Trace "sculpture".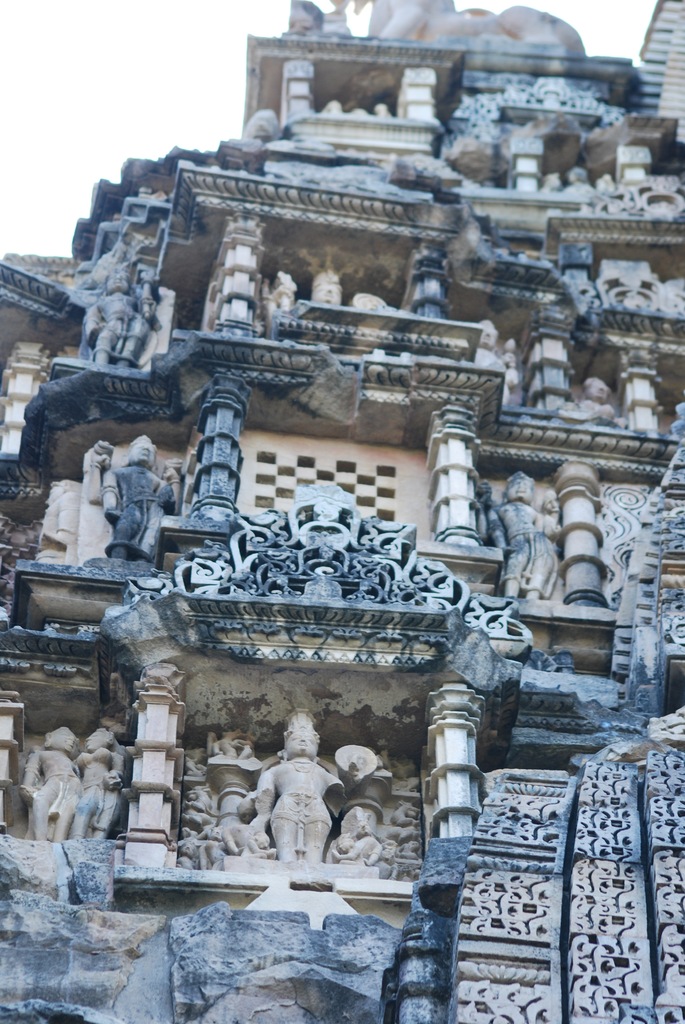
Traced to 265 262 301 340.
